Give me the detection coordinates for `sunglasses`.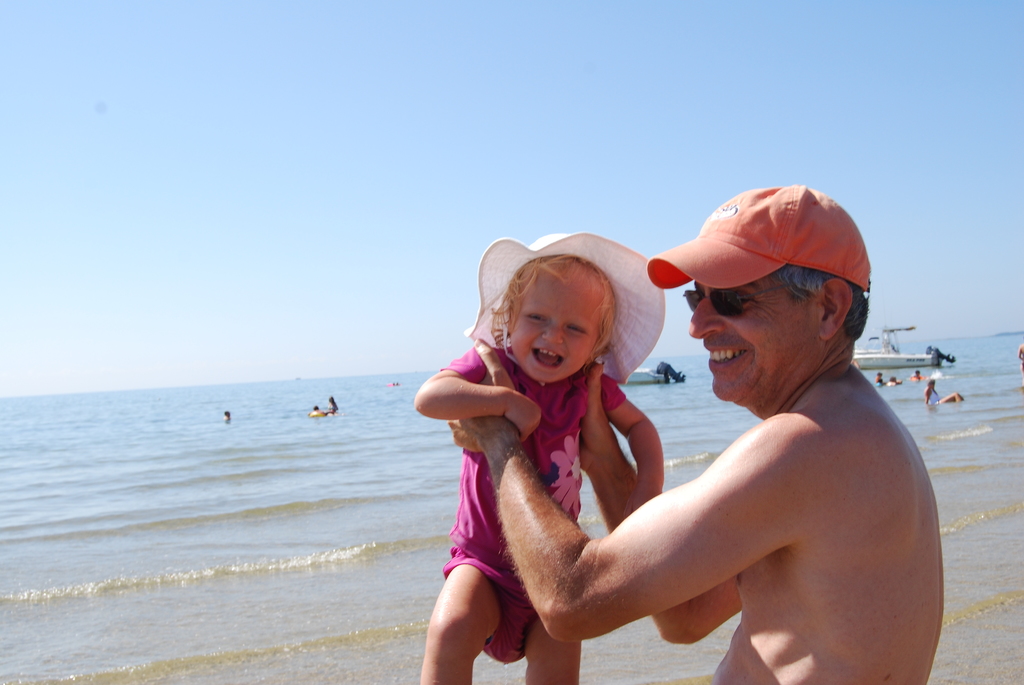
(x1=683, y1=283, x2=794, y2=315).
